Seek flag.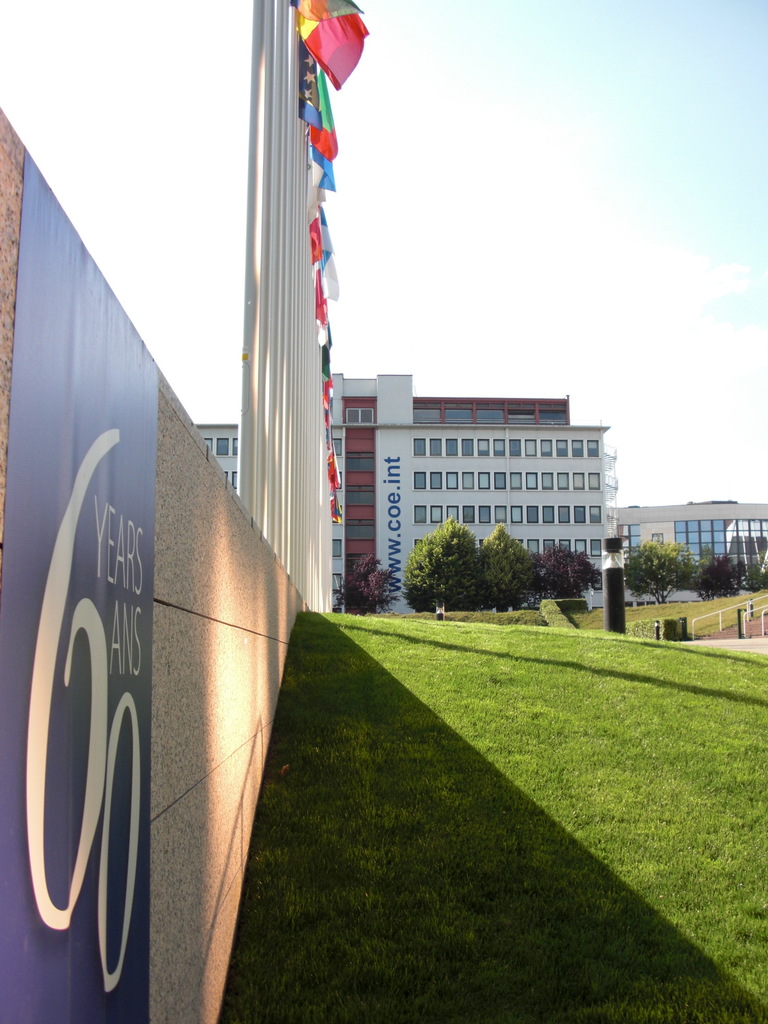
bbox(317, 273, 330, 330).
